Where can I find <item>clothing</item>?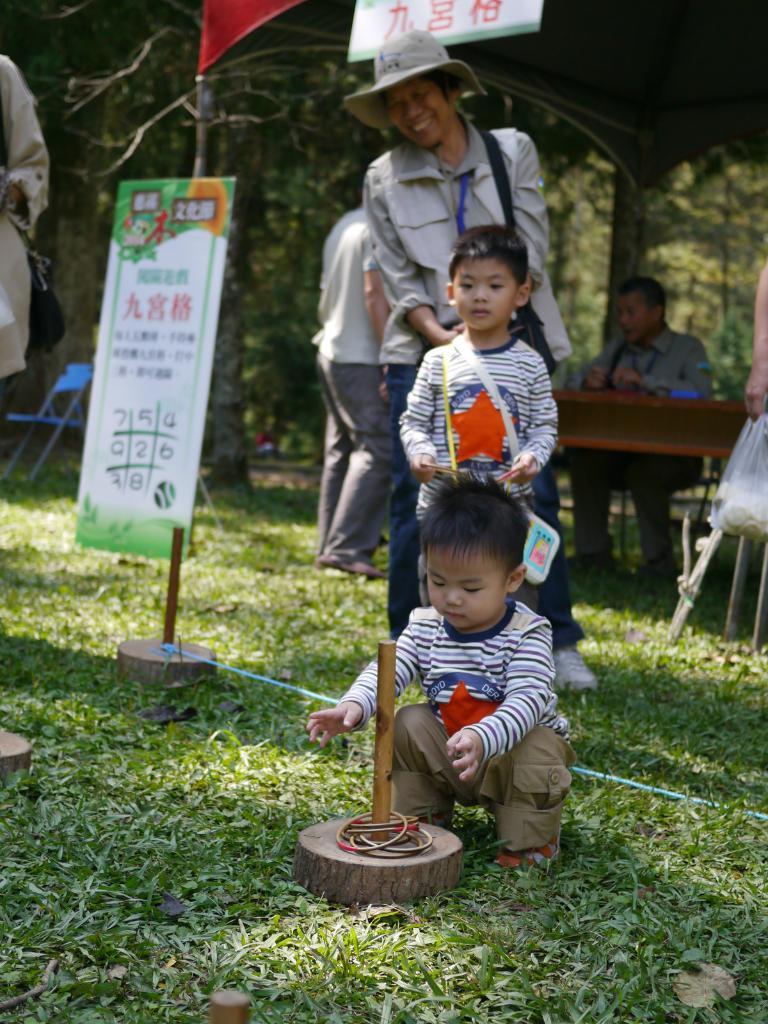
You can find it at (x1=588, y1=321, x2=714, y2=555).
